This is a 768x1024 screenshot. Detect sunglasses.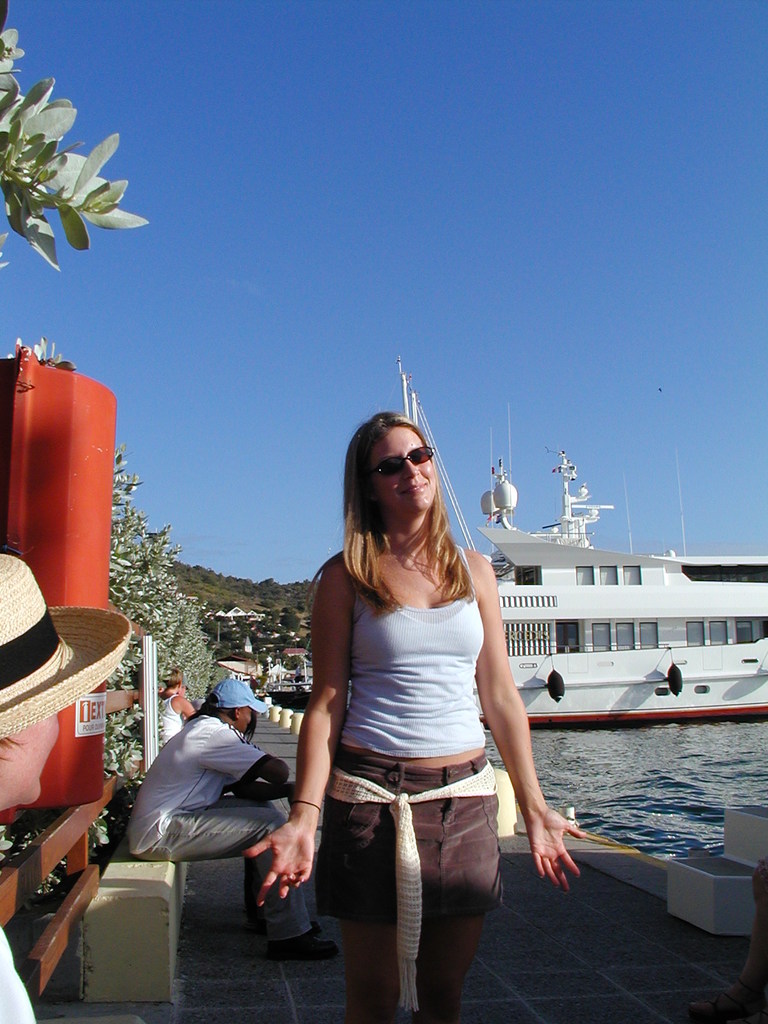
[367,445,435,476].
